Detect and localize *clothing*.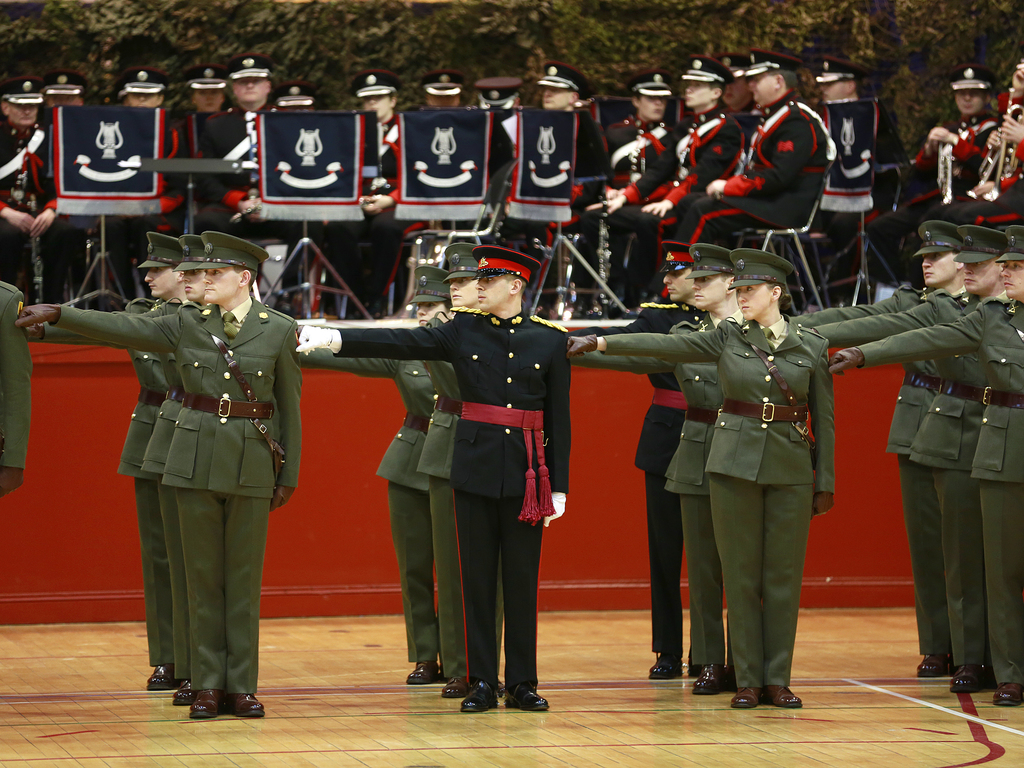
Localized at Rect(33, 89, 120, 291).
